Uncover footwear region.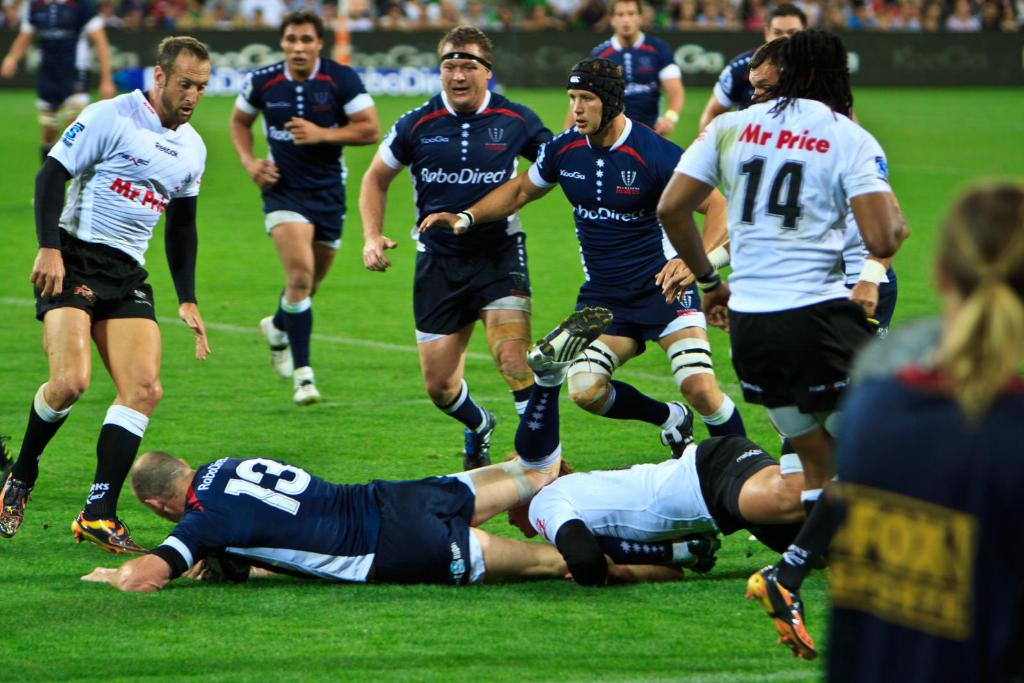
Uncovered: [0, 469, 36, 540].
